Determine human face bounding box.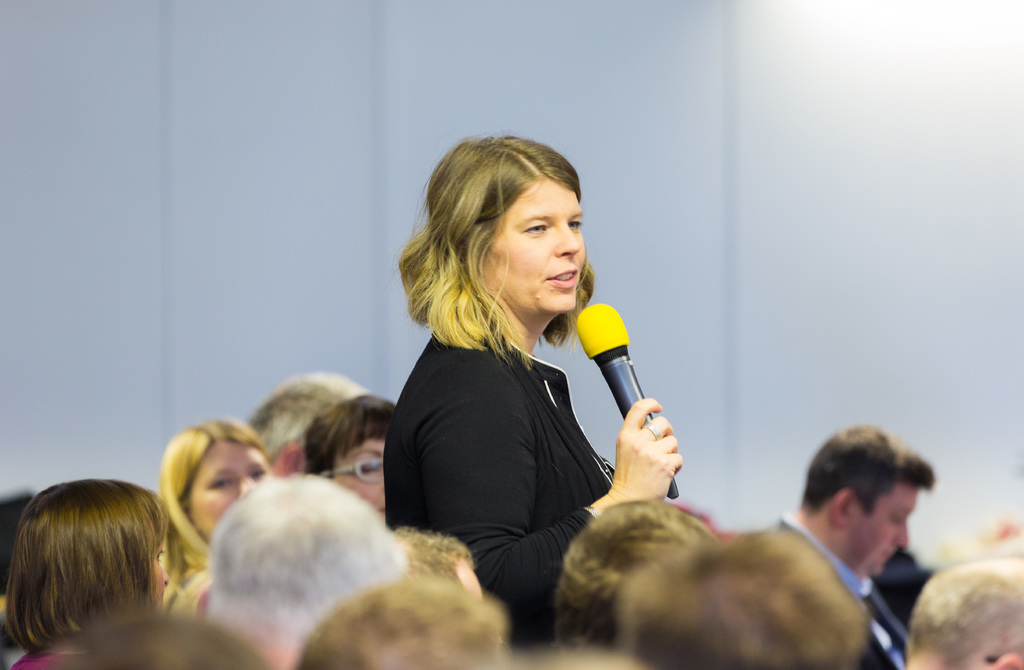
Determined: x1=487 y1=184 x2=584 y2=315.
